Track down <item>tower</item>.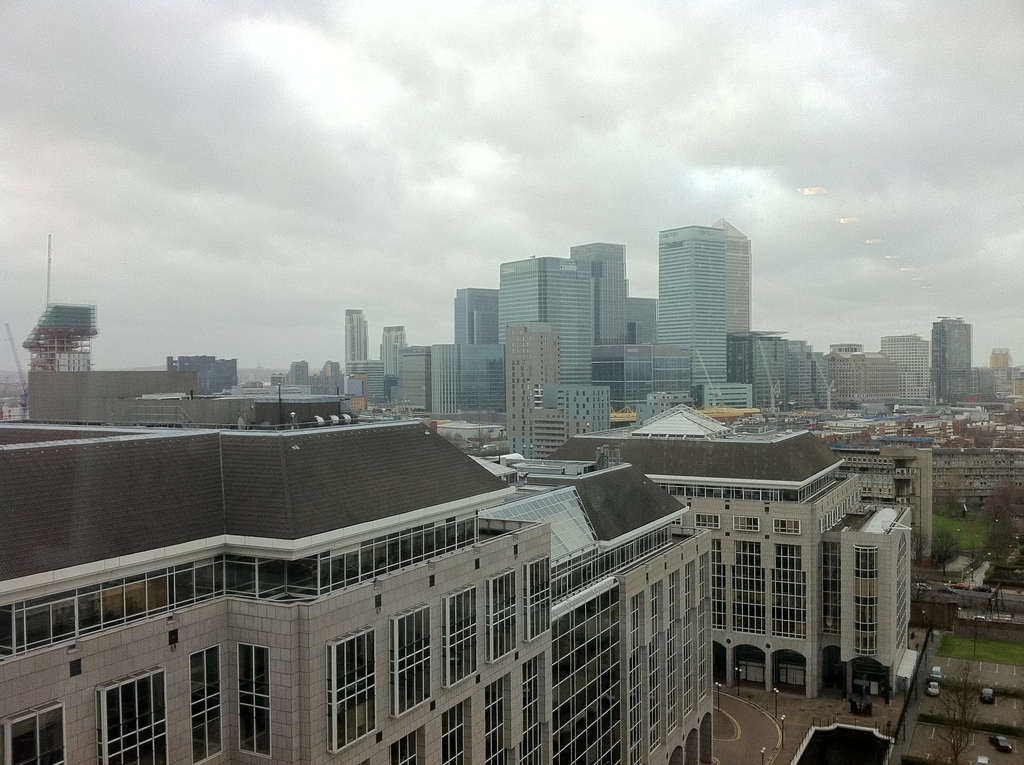
Tracked to [x1=687, y1=376, x2=760, y2=412].
